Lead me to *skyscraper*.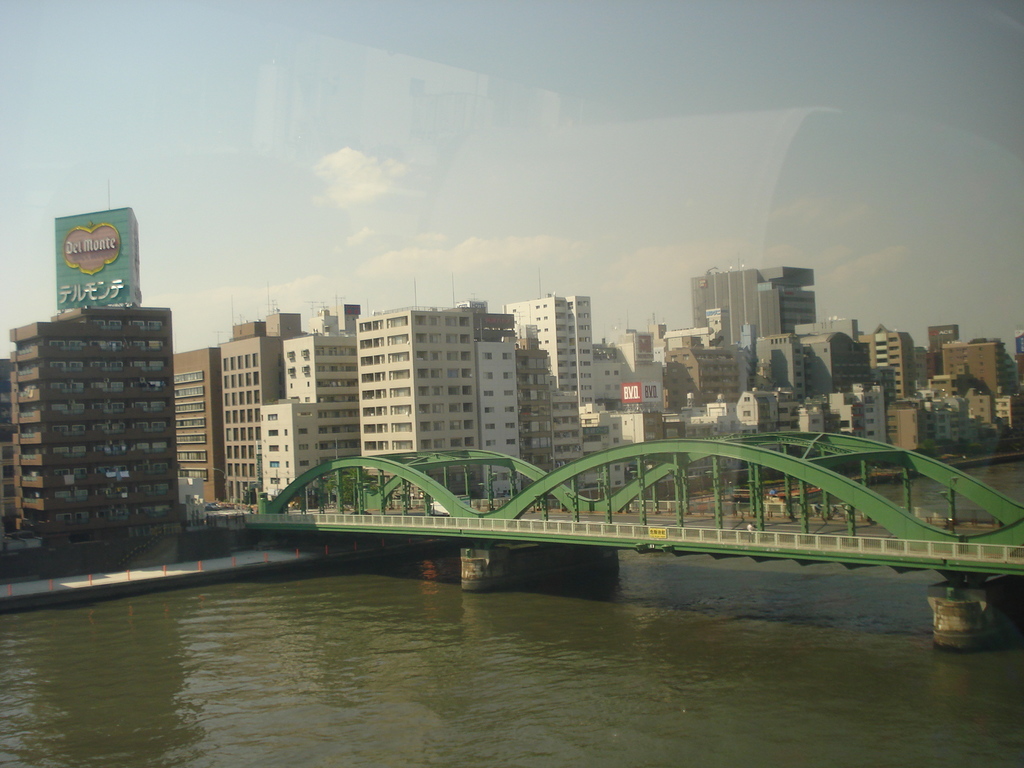
Lead to [left=26, top=289, right=191, bottom=578].
